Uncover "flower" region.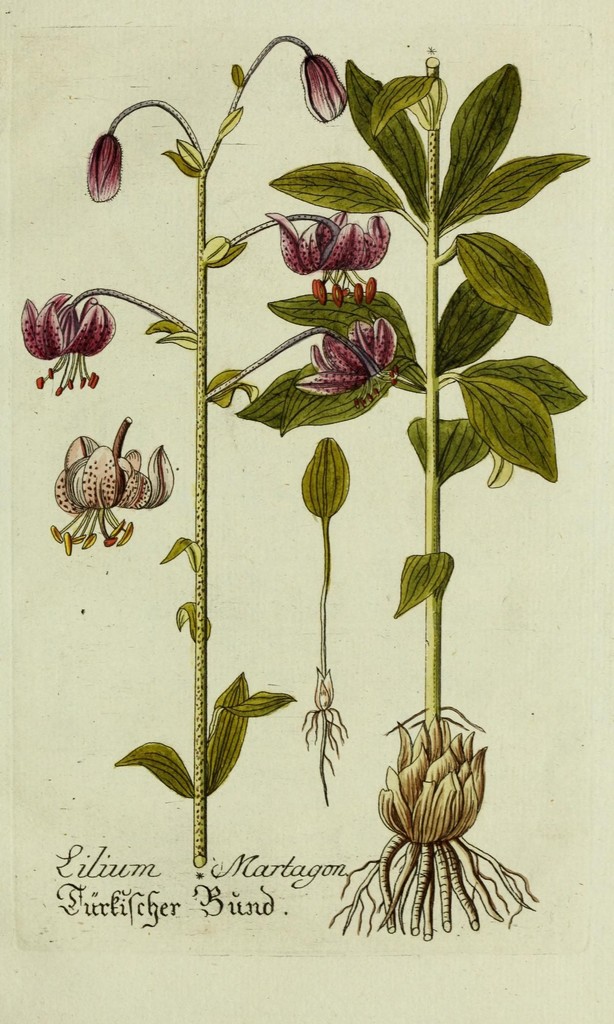
Uncovered: 88/132/125/200.
